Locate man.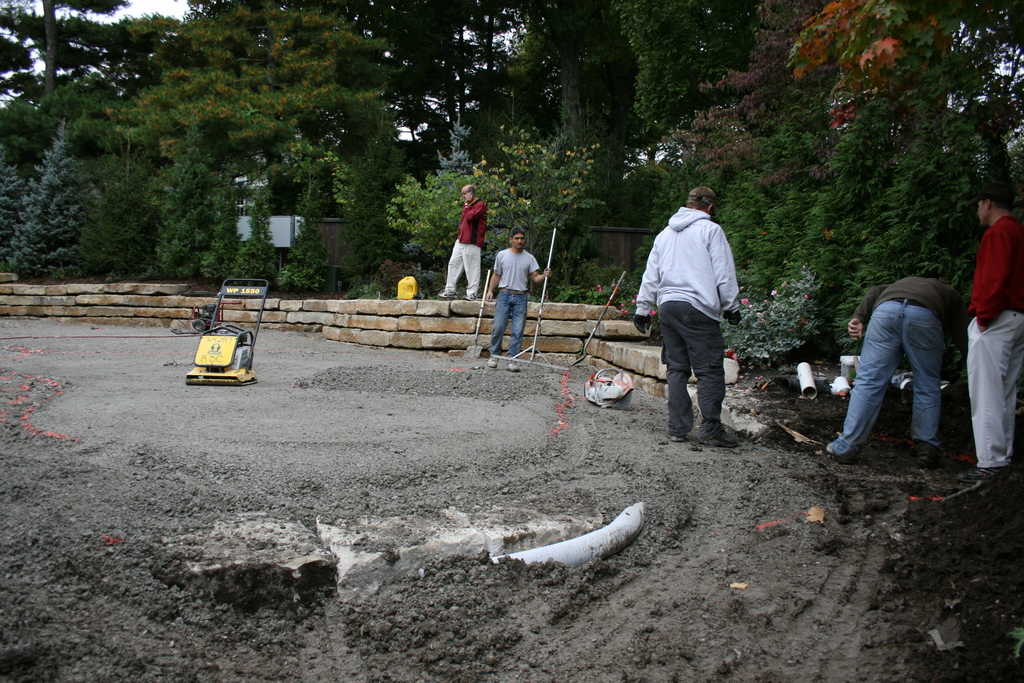
Bounding box: 831 273 973 457.
